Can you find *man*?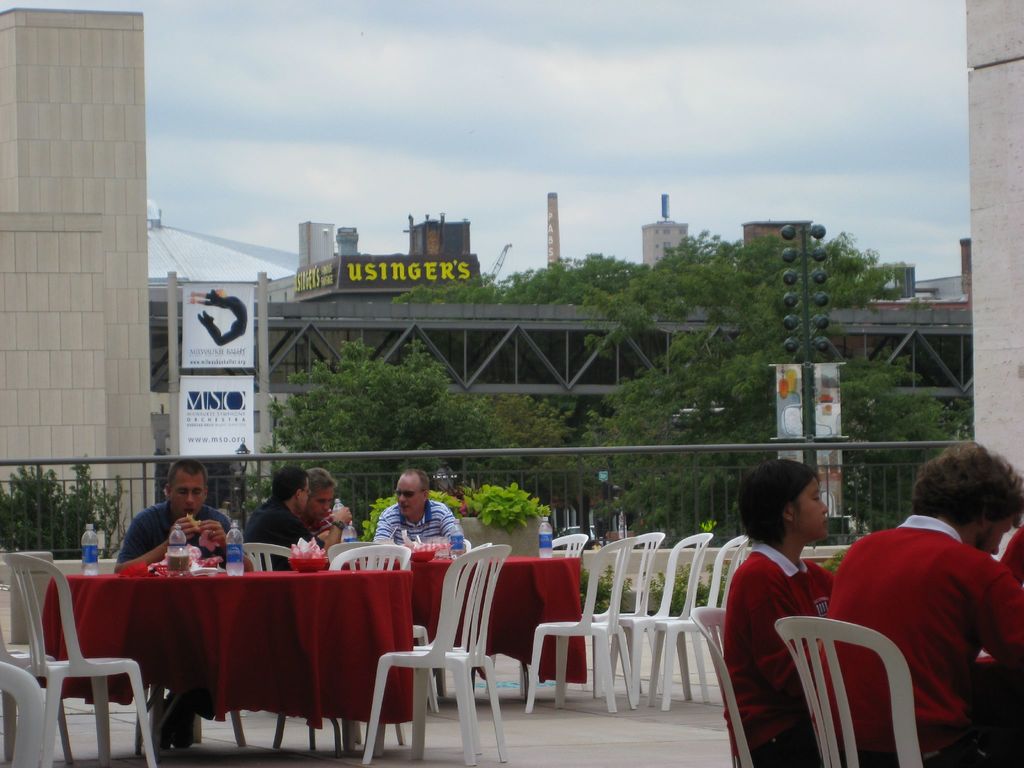
Yes, bounding box: crop(98, 463, 244, 755).
